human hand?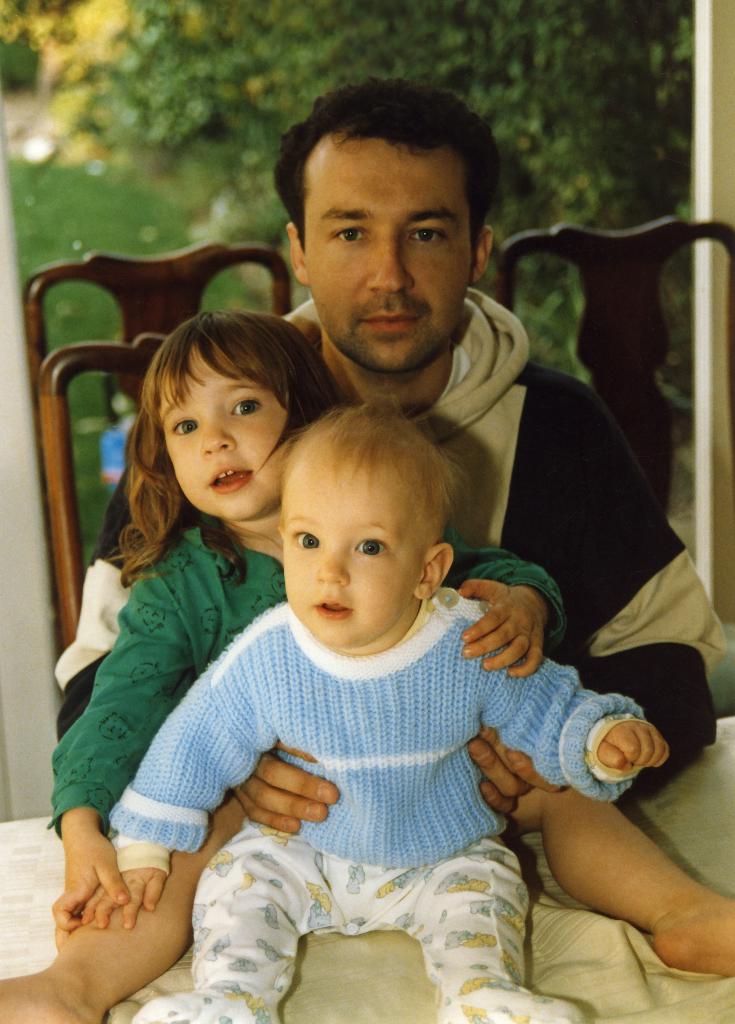
{"left": 597, "top": 720, "right": 670, "bottom": 776}
